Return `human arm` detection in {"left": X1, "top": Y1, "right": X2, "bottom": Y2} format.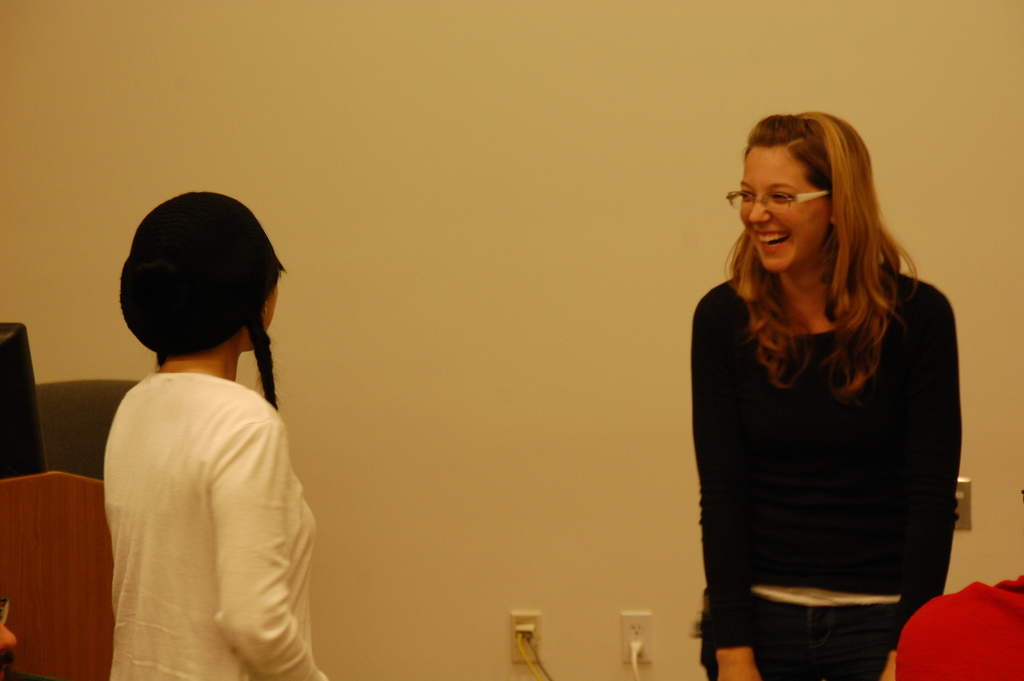
{"left": 699, "top": 295, "right": 776, "bottom": 680}.
